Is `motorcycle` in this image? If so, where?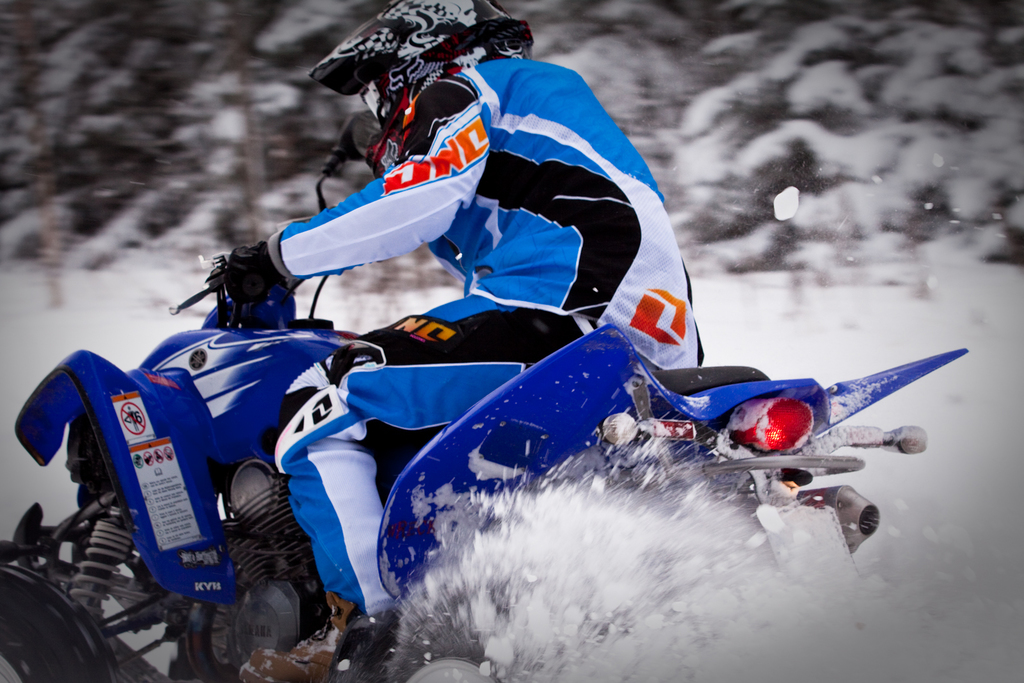
Yes, at <box>1,99,975,682</box>.
